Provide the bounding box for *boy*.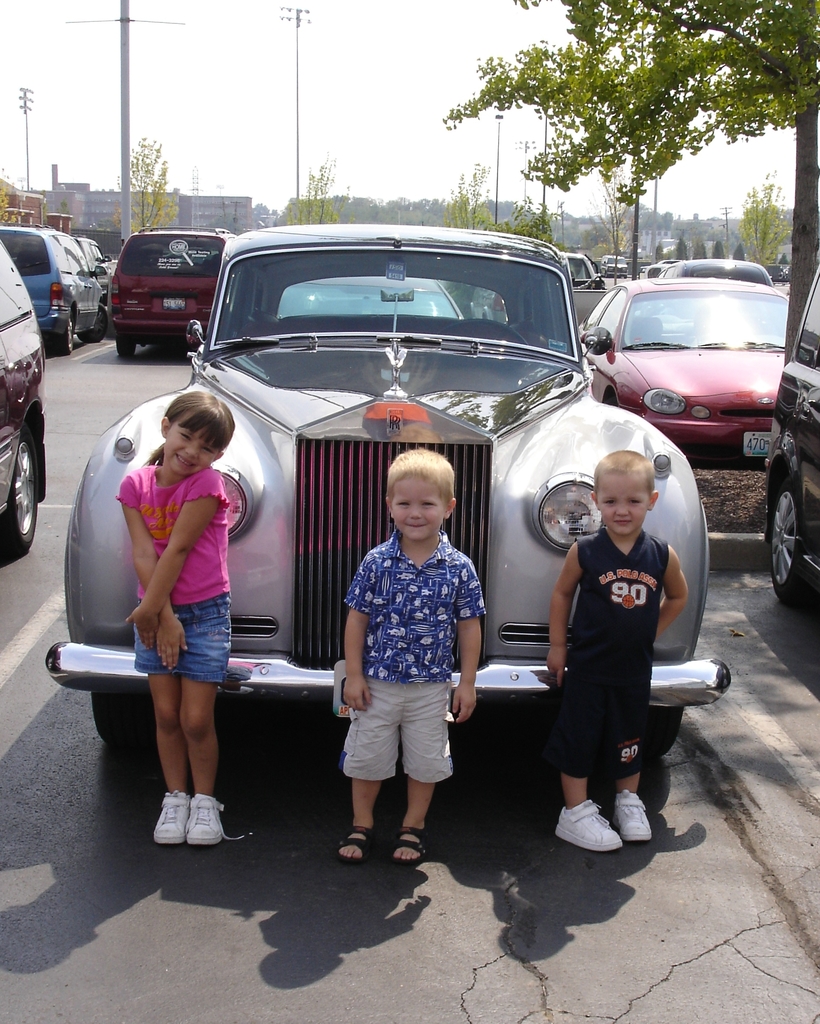
<box>332,445,490,874</box>.
